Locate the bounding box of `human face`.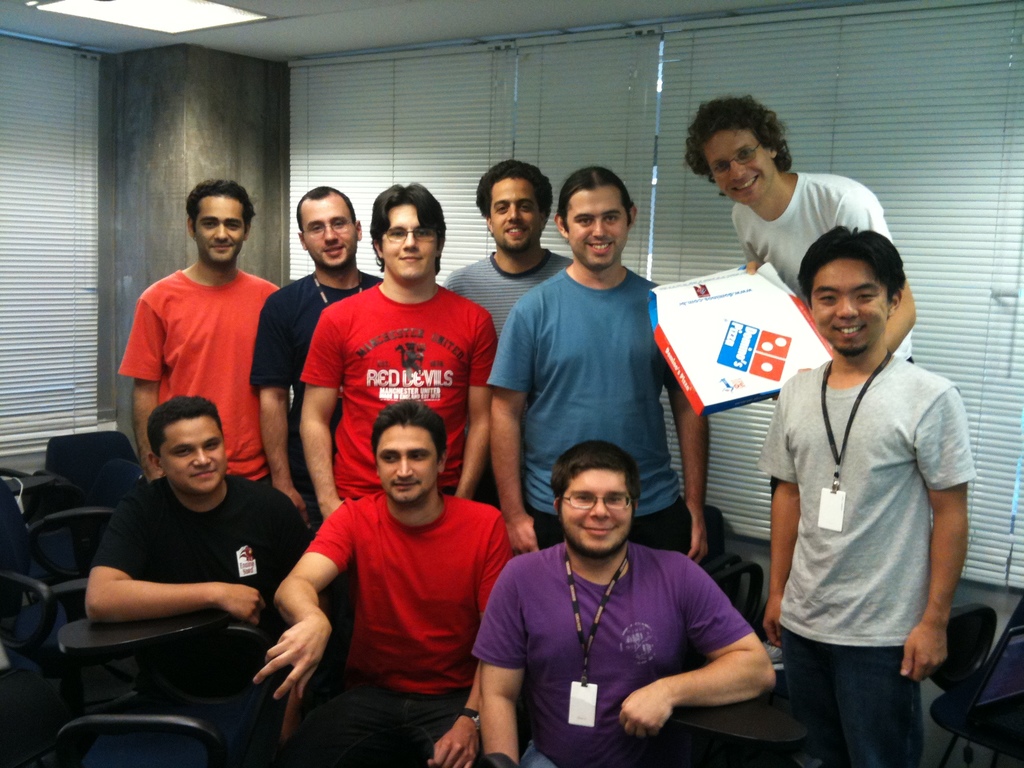
Bounding box: [380,202,437,276].
